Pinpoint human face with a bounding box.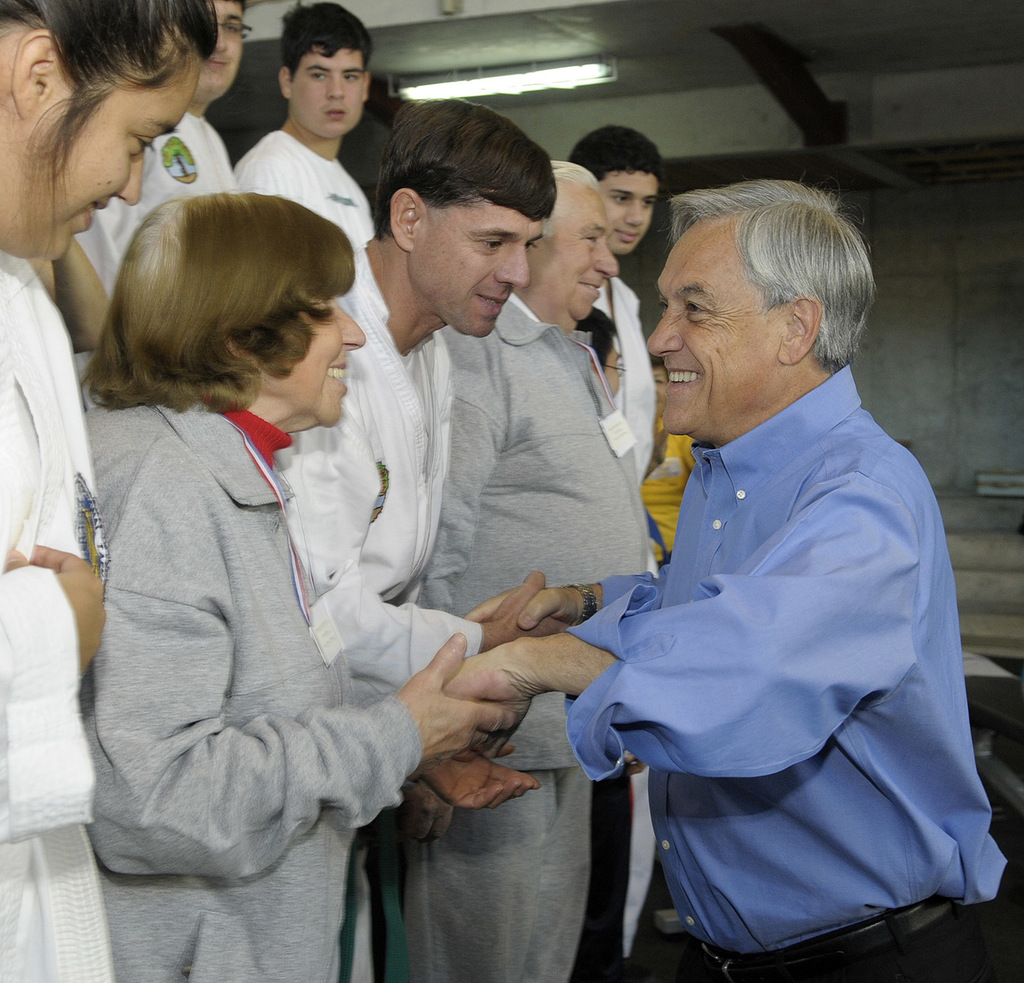
<region>406, 199, 543, 337</region>.
